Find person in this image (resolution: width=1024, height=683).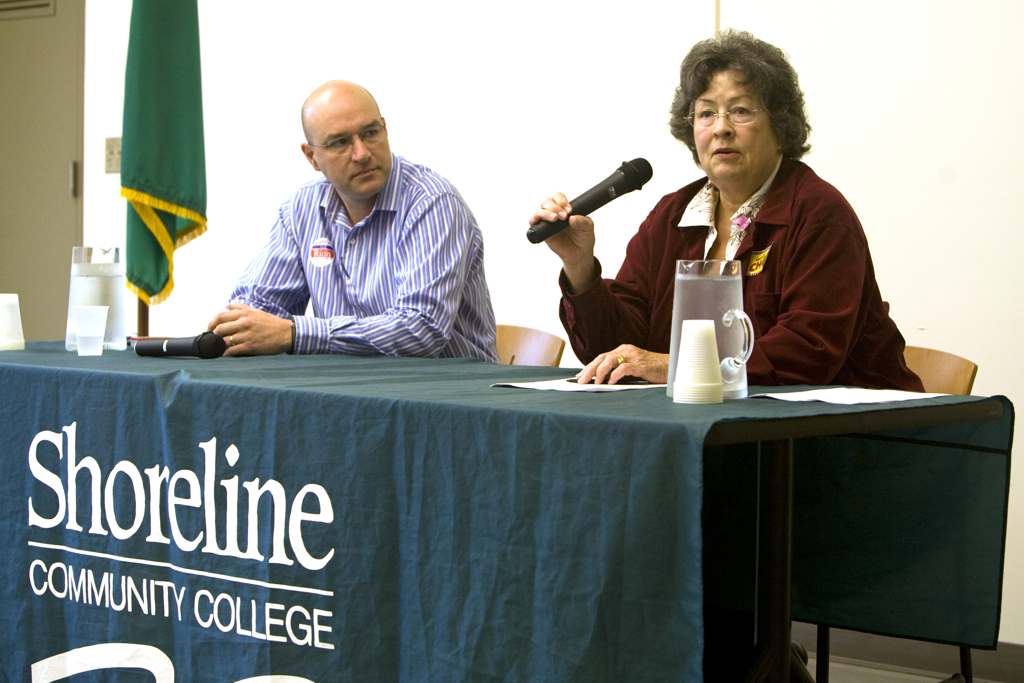
bbox(205, 63, 495, 390).
